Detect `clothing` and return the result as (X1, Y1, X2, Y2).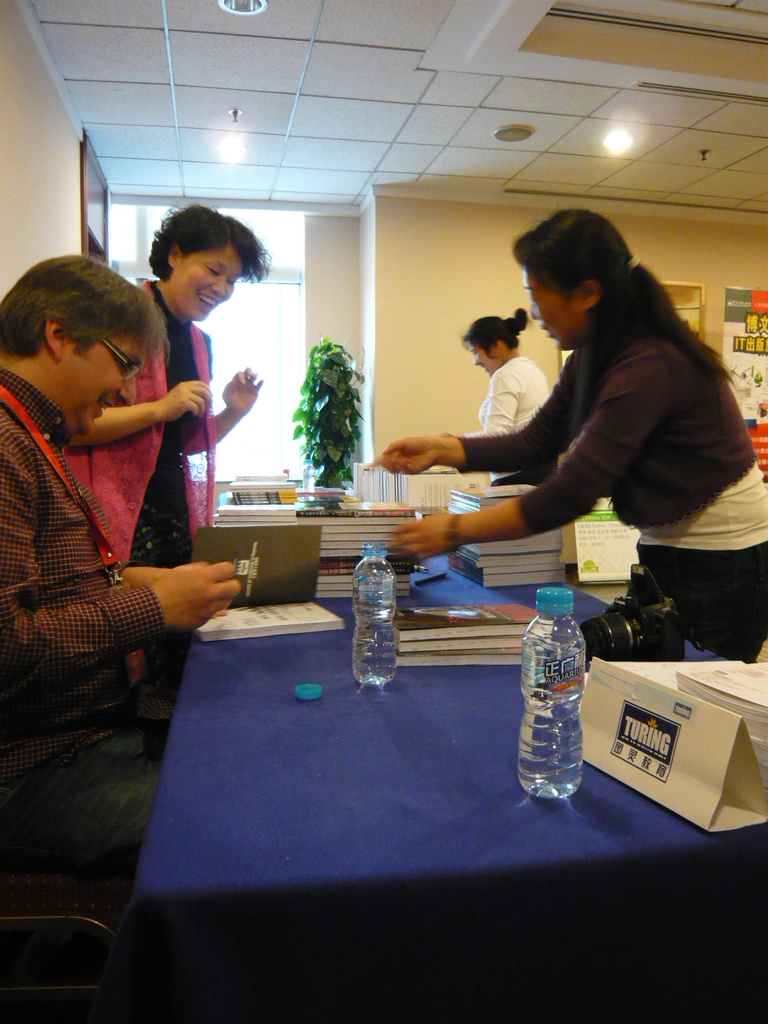
(60, 285, 212, 706).
